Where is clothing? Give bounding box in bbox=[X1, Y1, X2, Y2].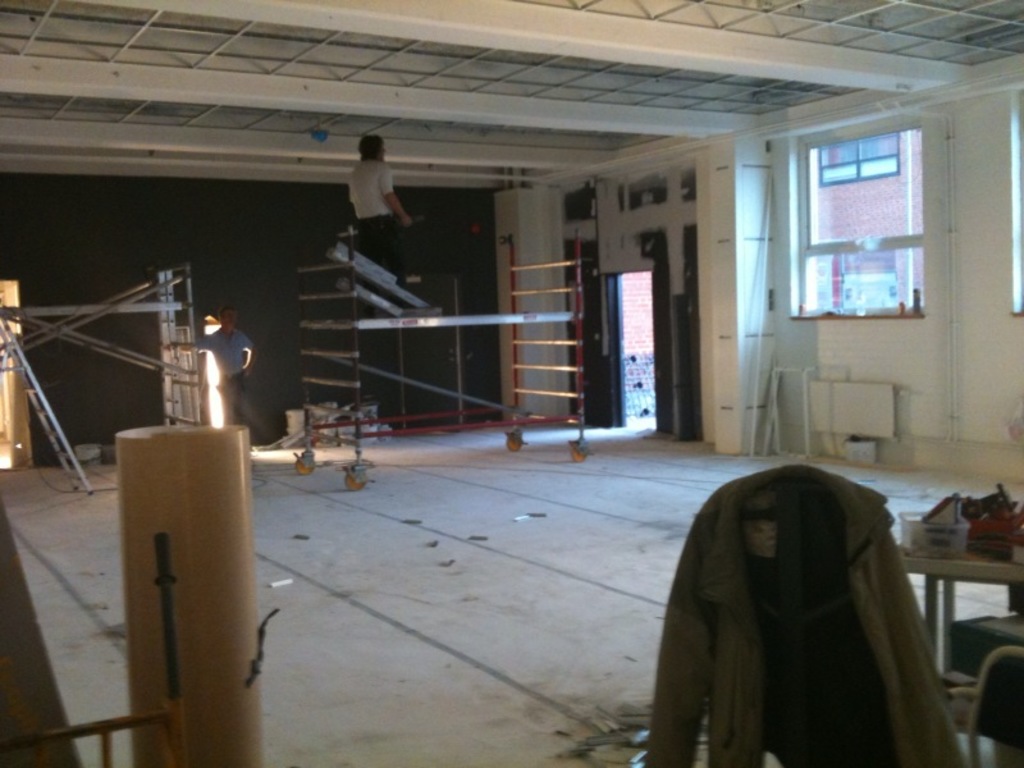
bbox=[198, 328, 250, 428].
